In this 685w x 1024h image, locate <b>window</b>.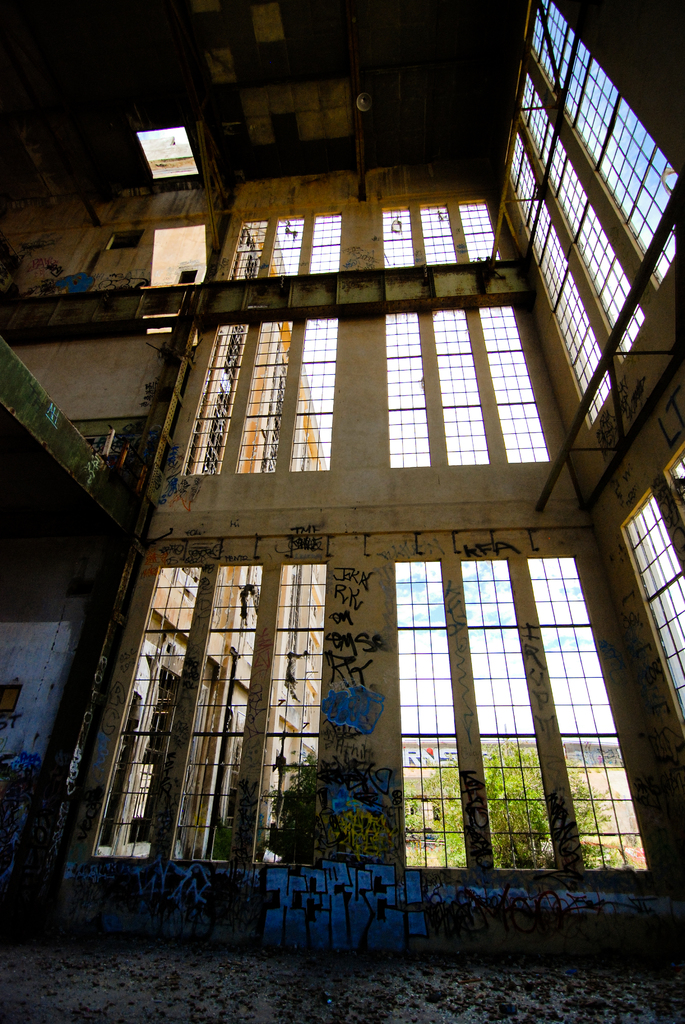
Bounding box: [504, 120, 616, 432].
